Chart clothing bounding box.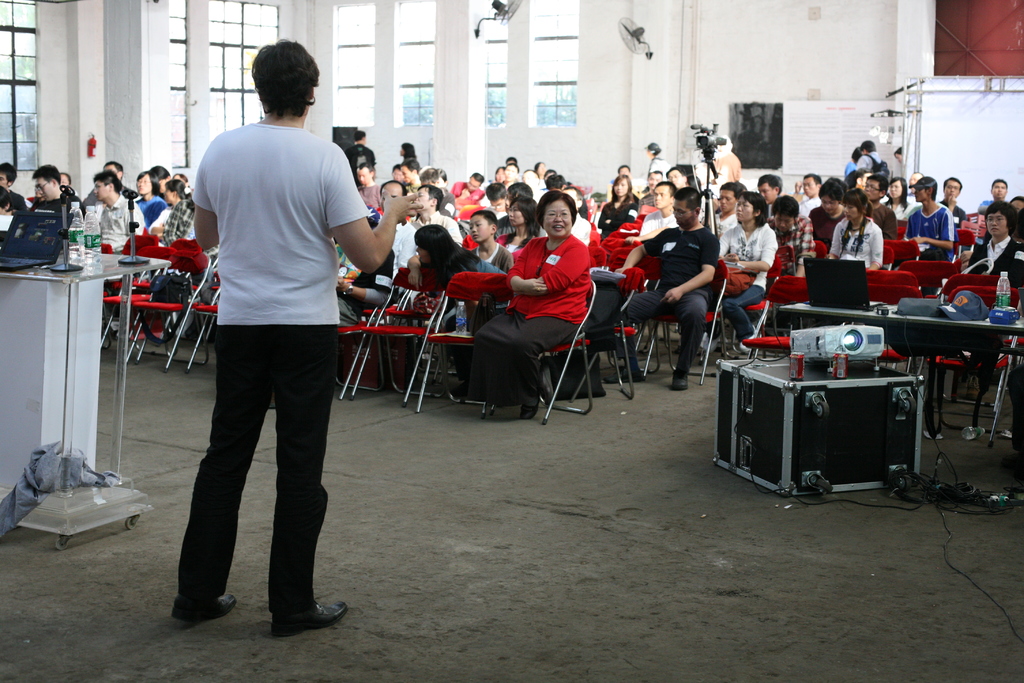
Charted: region(38, 190, 84, 219).
